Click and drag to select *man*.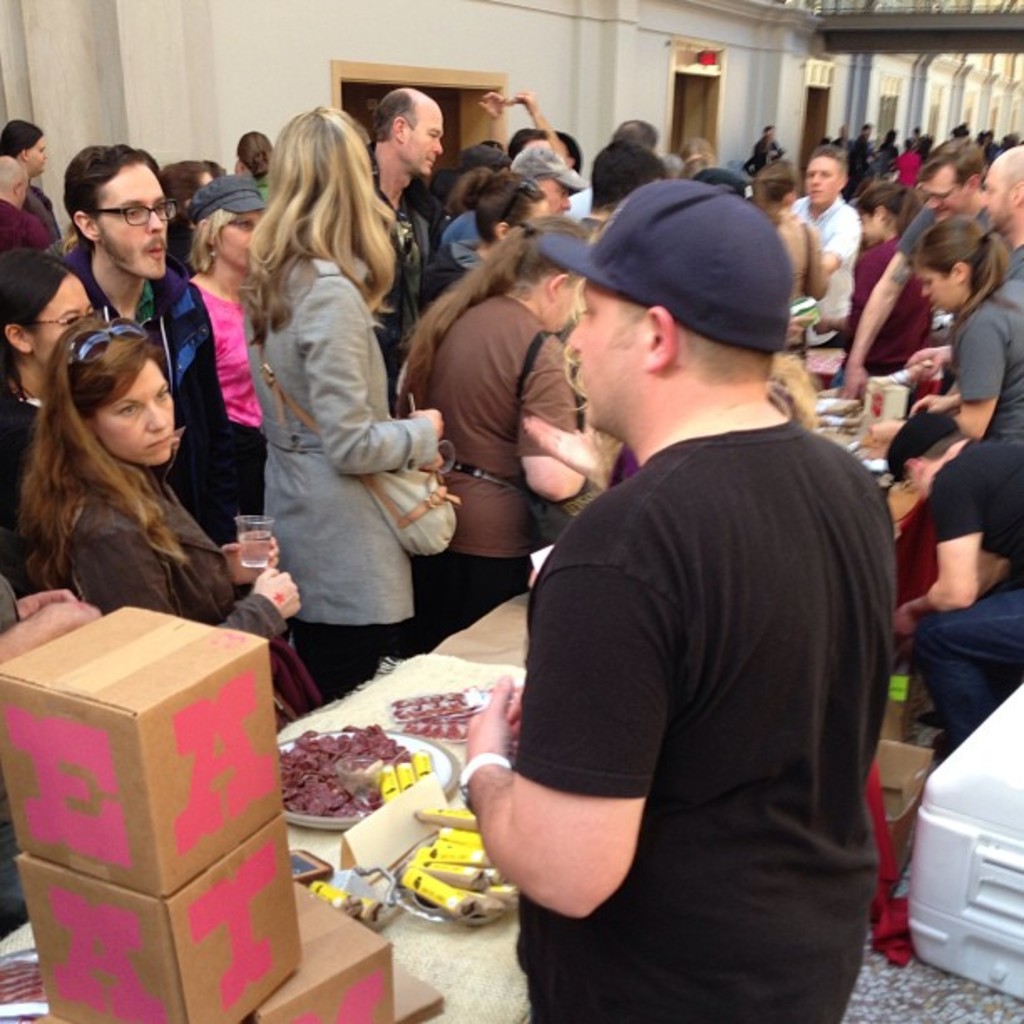
Selection: select_region(974, 141, 1022, 283).
